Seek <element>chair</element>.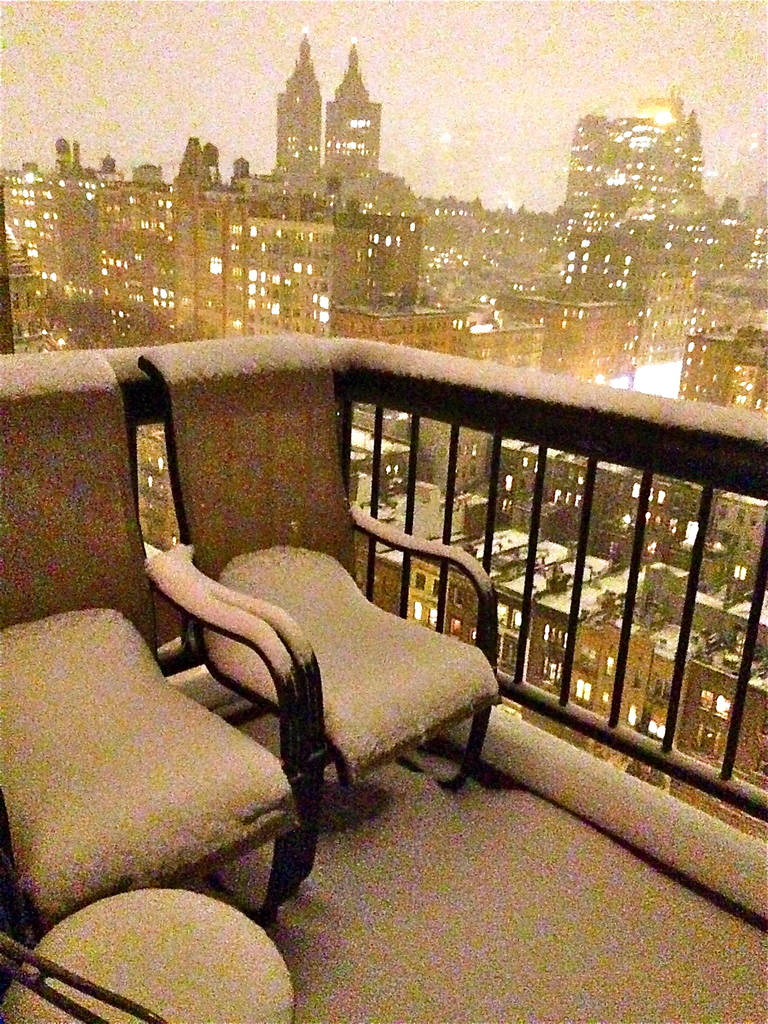
box=[0, 884, 292, 1023].
